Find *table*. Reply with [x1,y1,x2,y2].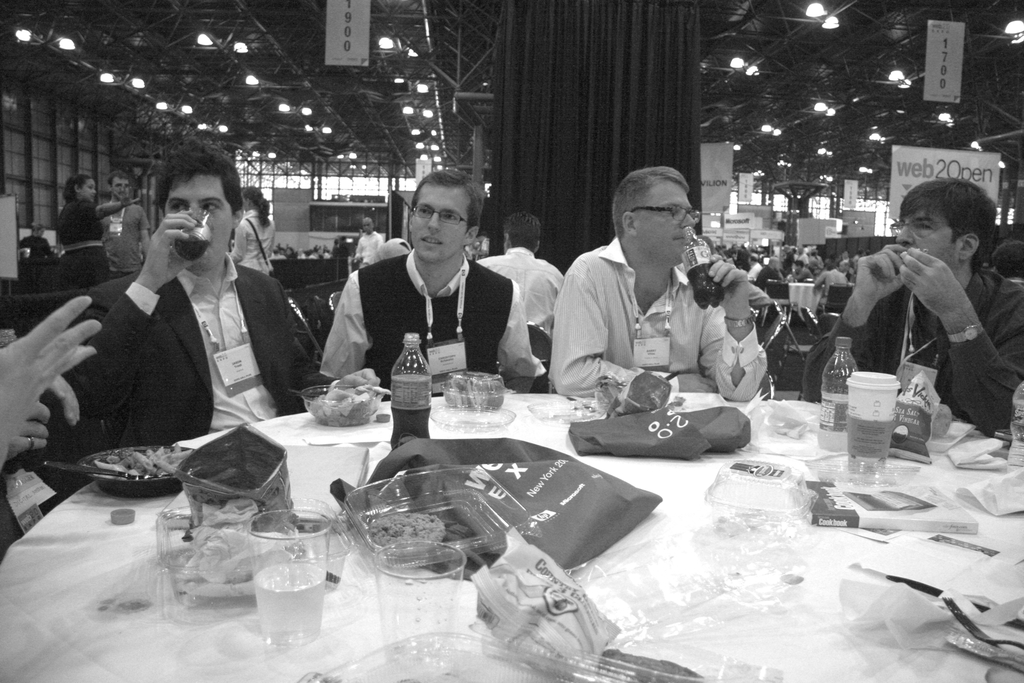
[0,390,1023,682].
